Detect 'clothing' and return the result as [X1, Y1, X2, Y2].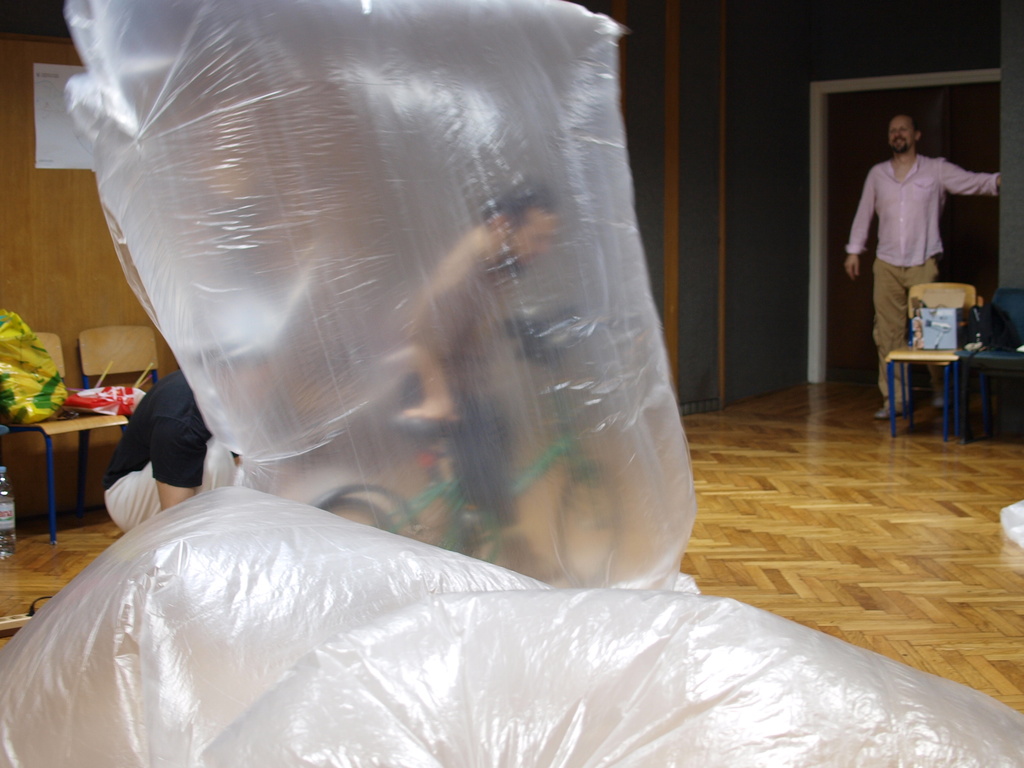
[102, 363, 245, 534].
